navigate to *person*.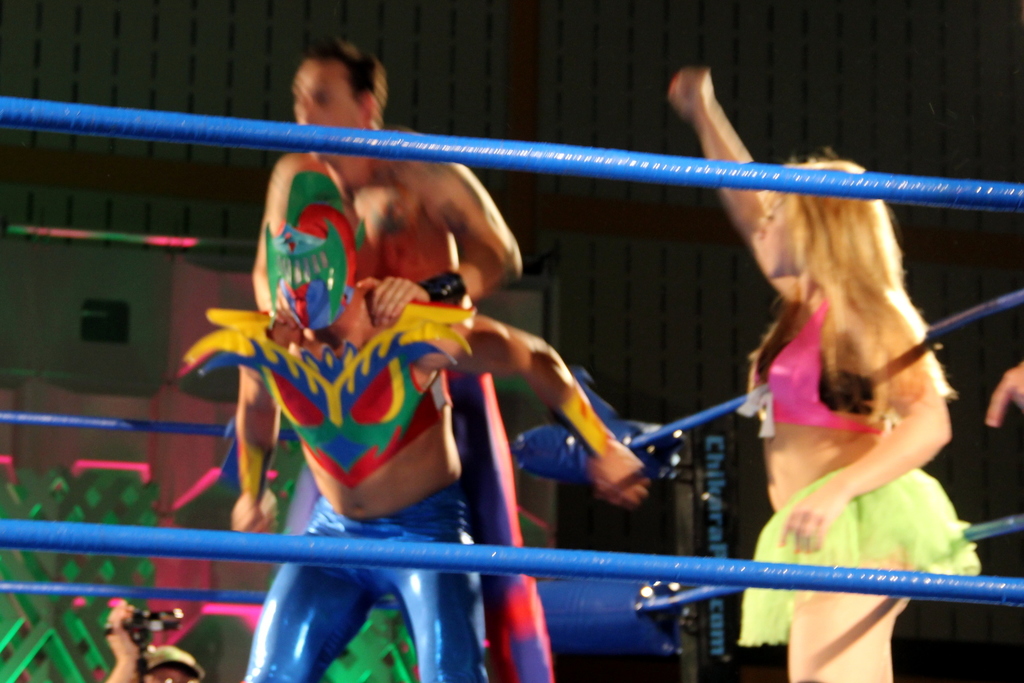
Navigation target: 255, 32, 548, 682.
